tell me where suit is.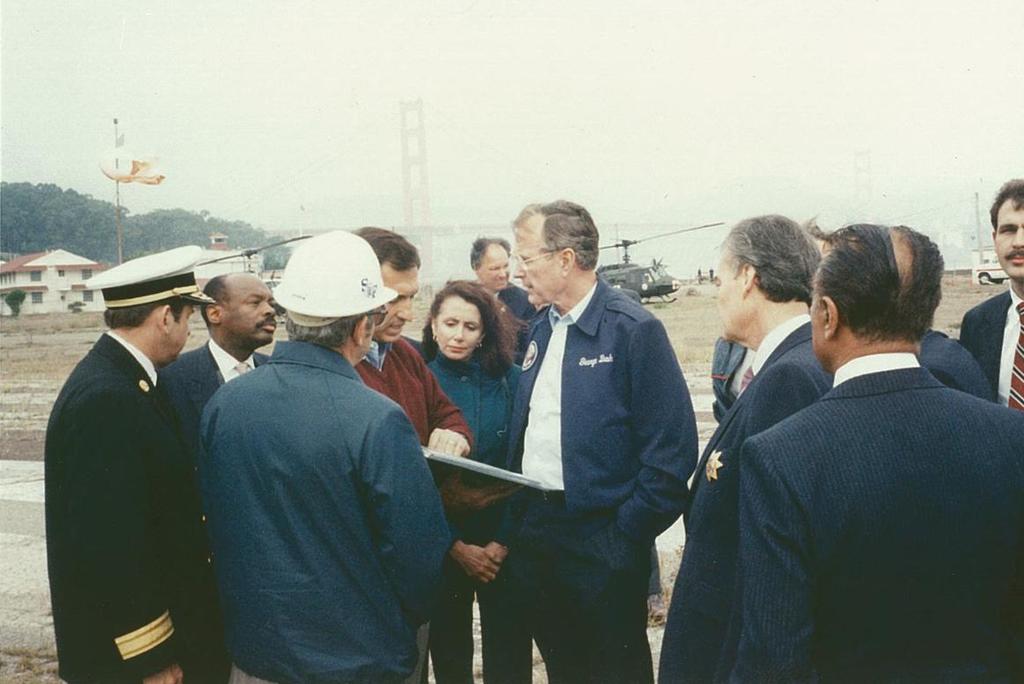
suit is at crop(657, 315, 832, 683).
